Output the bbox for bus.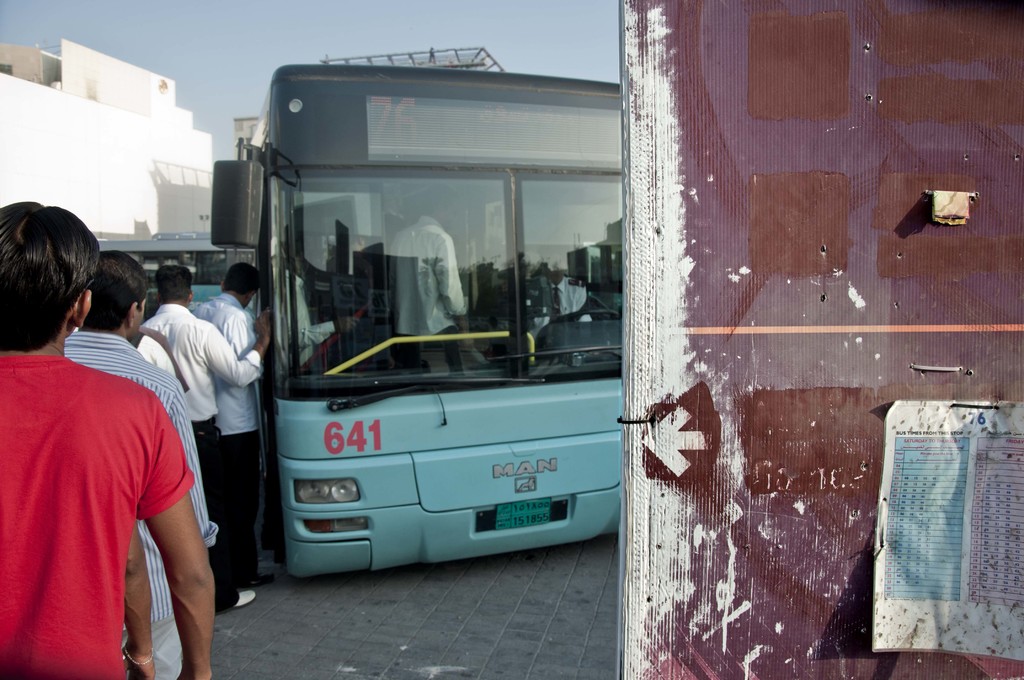
209:42:620:578.
